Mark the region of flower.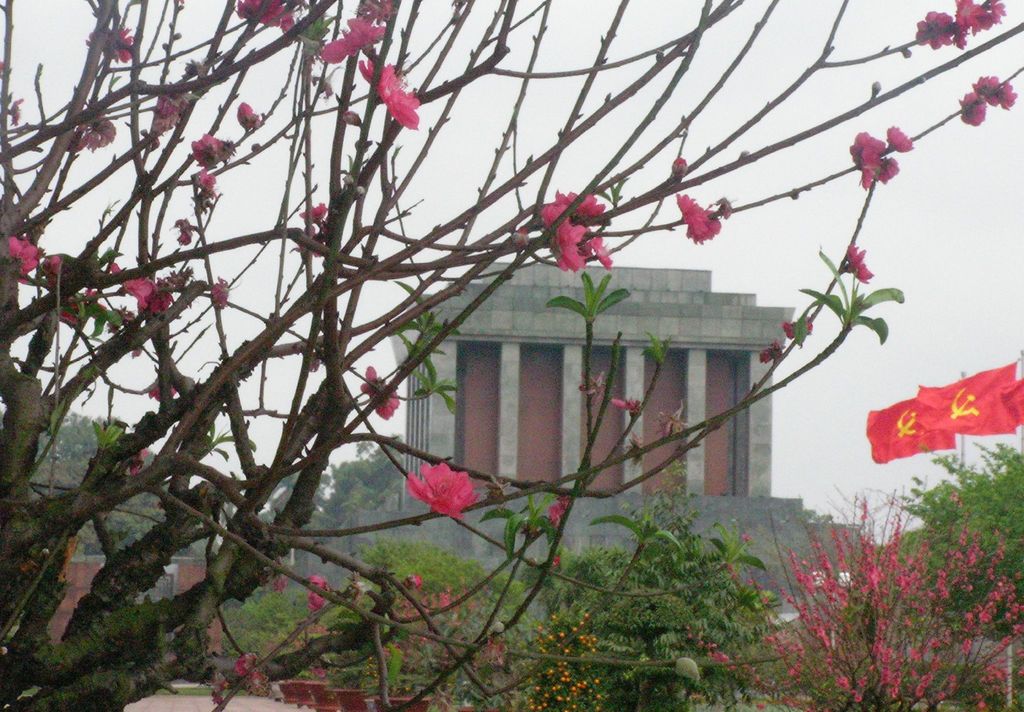
Region: bbox(609, 399, 641, 411).
